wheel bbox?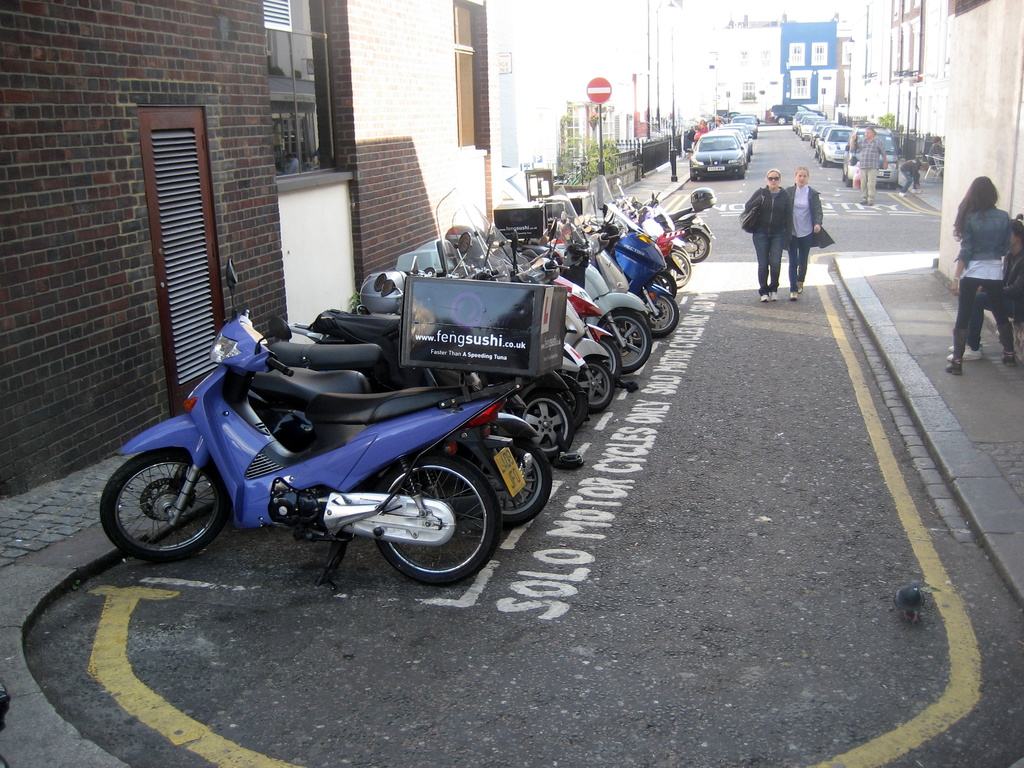
l=660, t=272, r=677, b=298
